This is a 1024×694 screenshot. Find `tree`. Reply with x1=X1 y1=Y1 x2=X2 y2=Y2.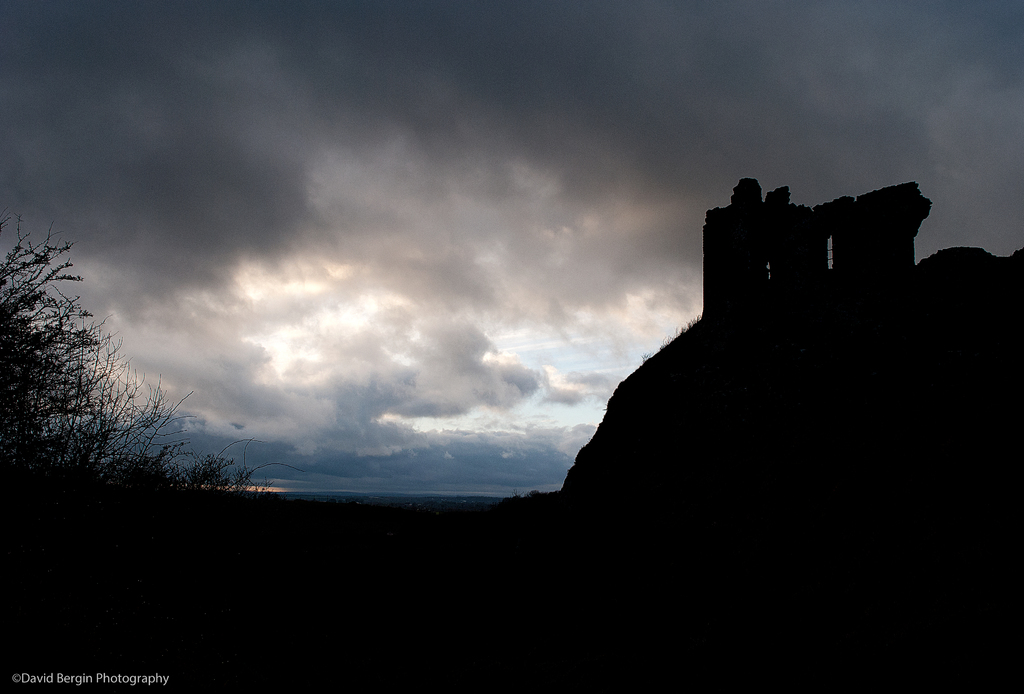
x1=0 y1=210 x2=180 y2=507.
